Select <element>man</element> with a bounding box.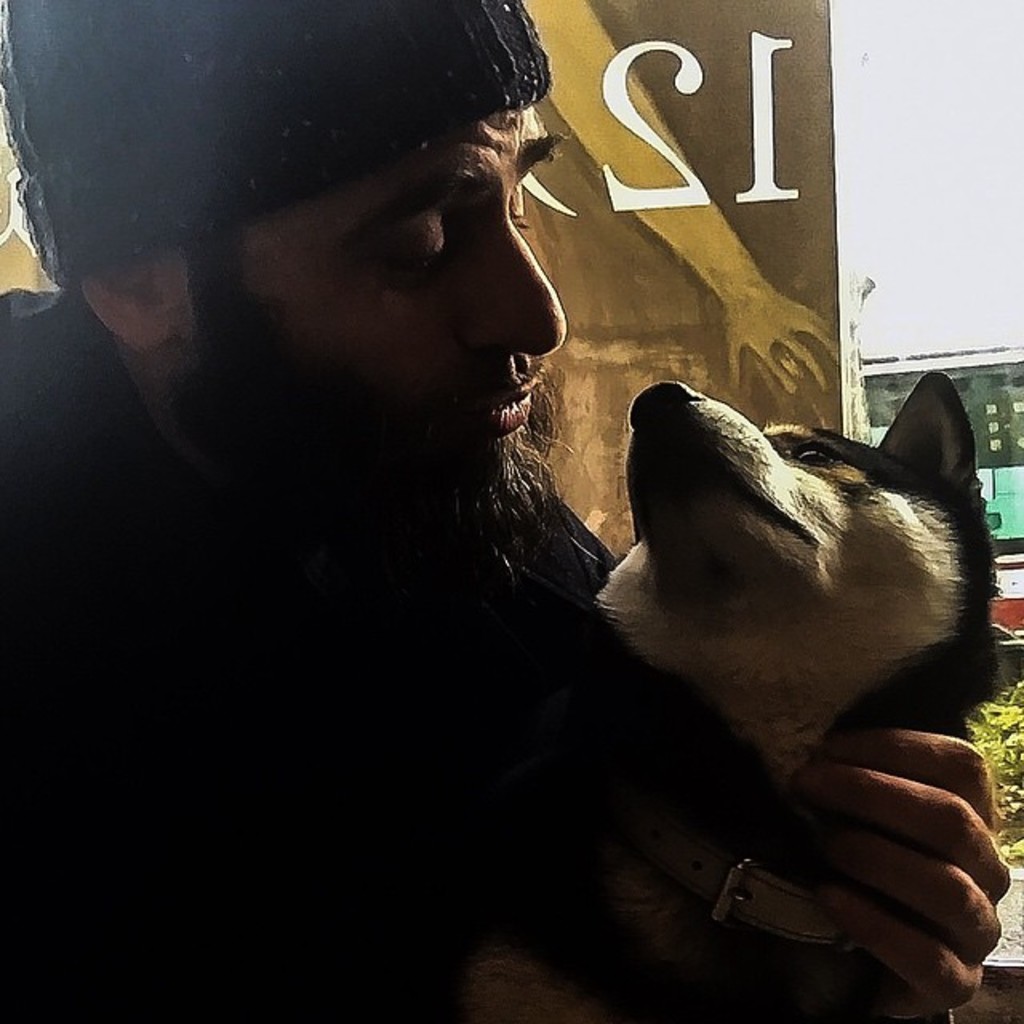
21 86 962 965.
